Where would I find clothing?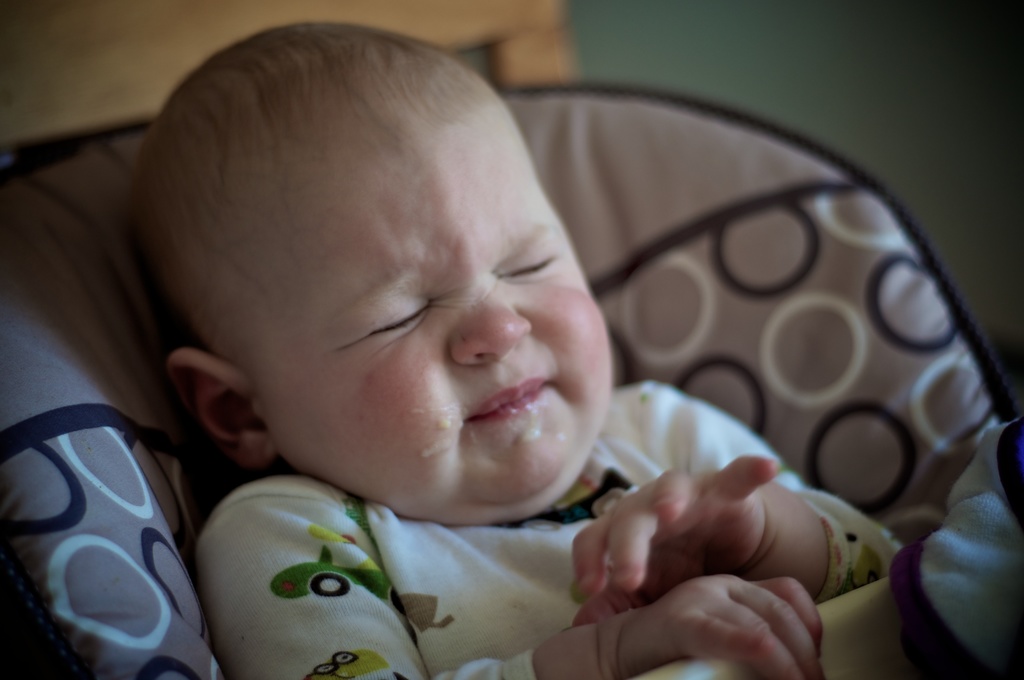
At 197, 378, 907, 679.
